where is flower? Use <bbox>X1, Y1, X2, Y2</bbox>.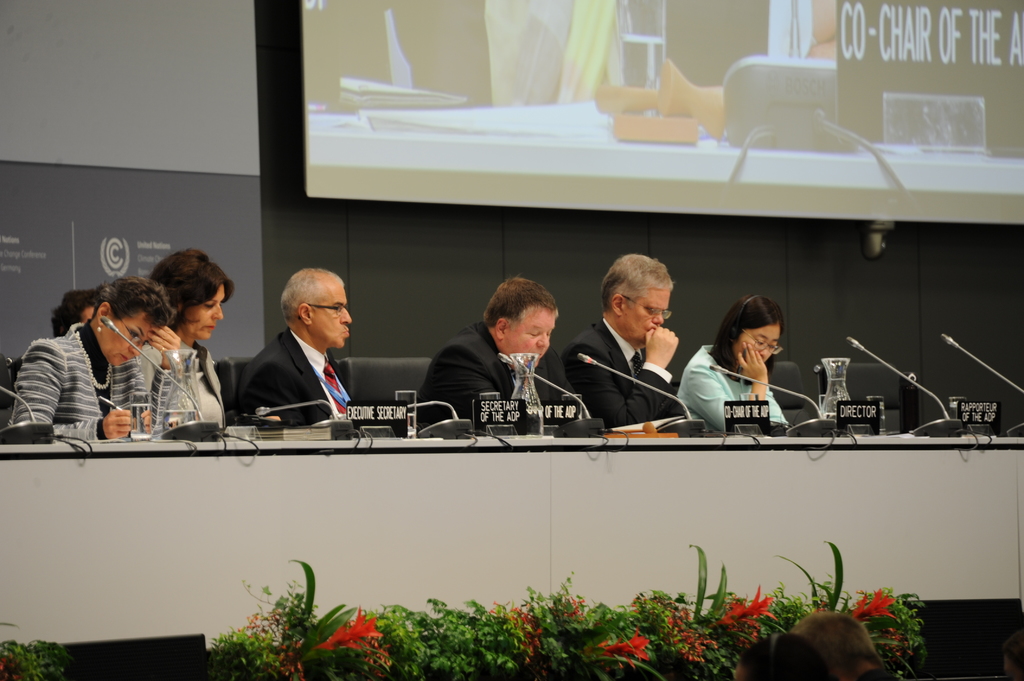
<bbox>846, 591, 895, 618</bbox>.
